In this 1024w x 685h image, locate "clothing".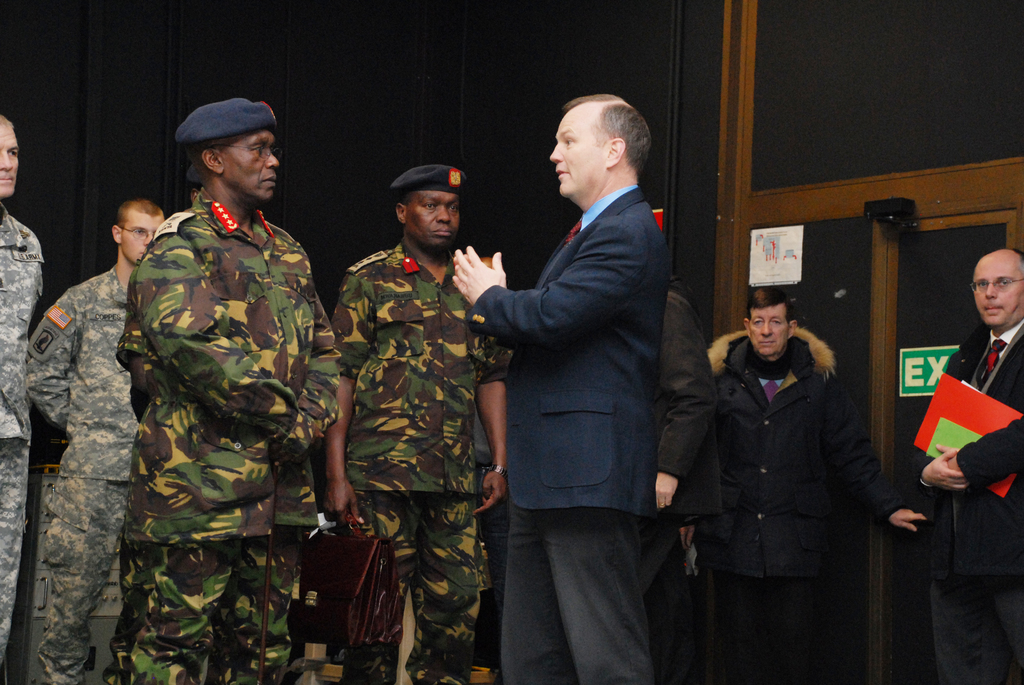
Bounding box: {"left": 28, "top": 256, "right": 145, "bottom": 684}.
